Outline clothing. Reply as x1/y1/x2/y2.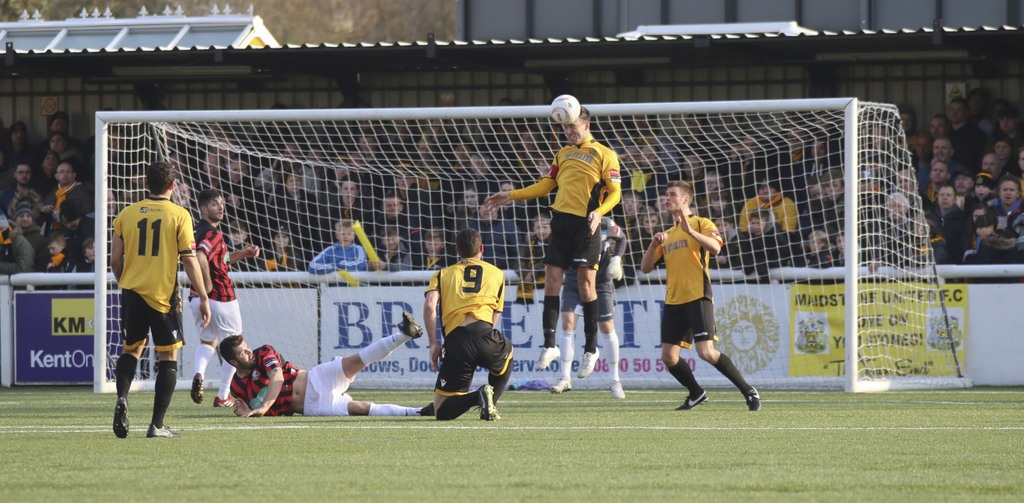
307/235/365/277.
